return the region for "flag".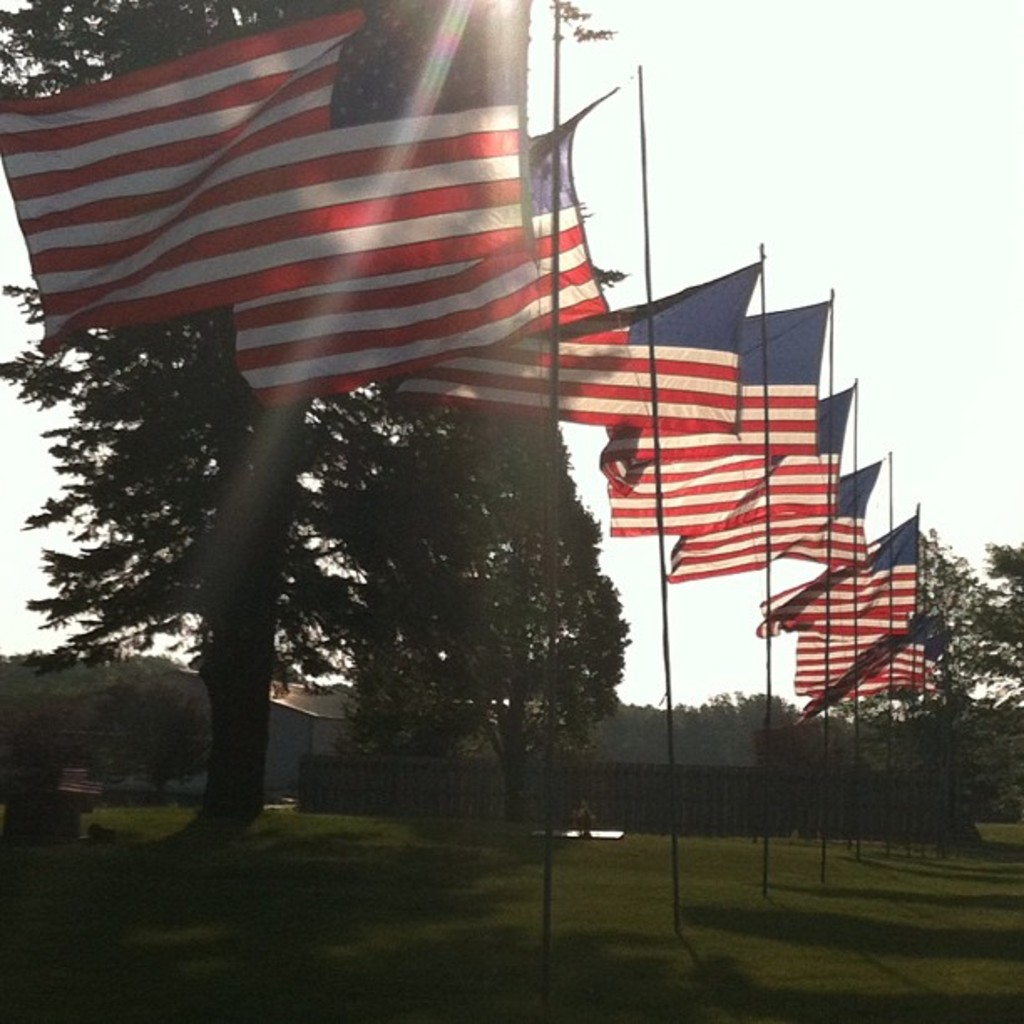
crop(796, 594, 925, 703).
